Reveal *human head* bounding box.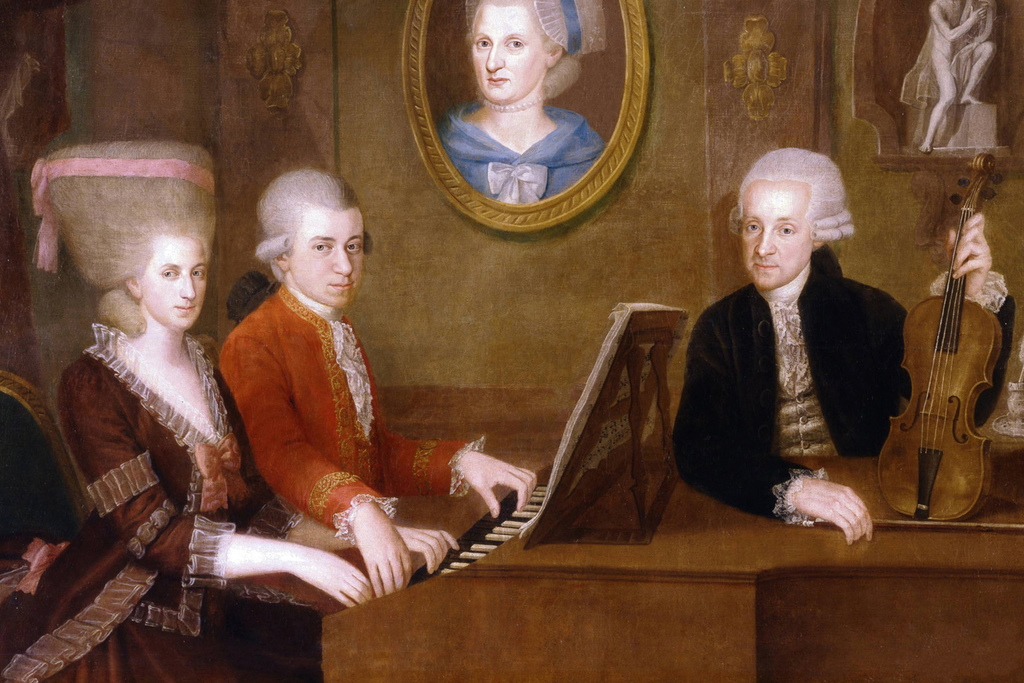
Revealed: select_region(117, 189, 210, 327).
